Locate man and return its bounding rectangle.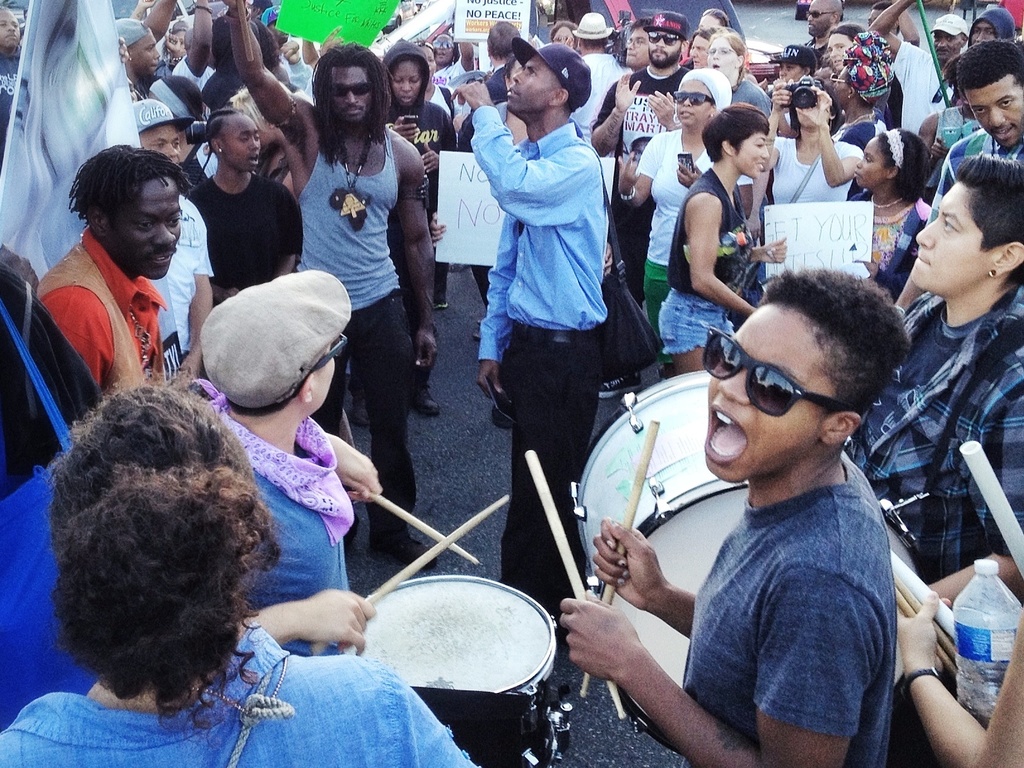
left=868, top=0, right=964, bottom=136.
